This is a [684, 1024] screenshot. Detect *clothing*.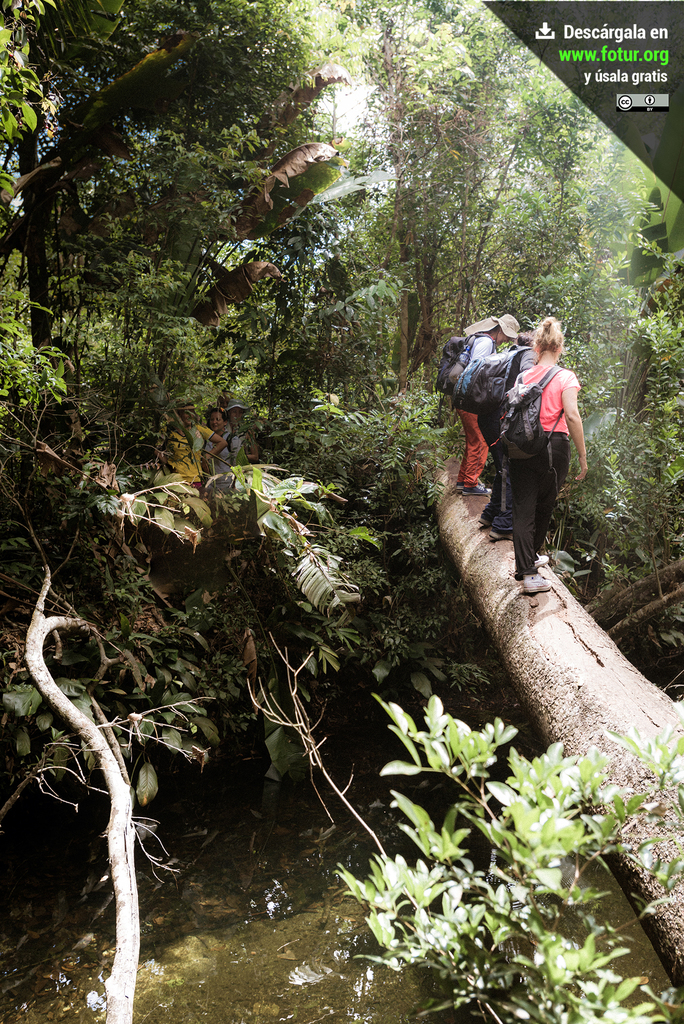
[512,433,571,582].
